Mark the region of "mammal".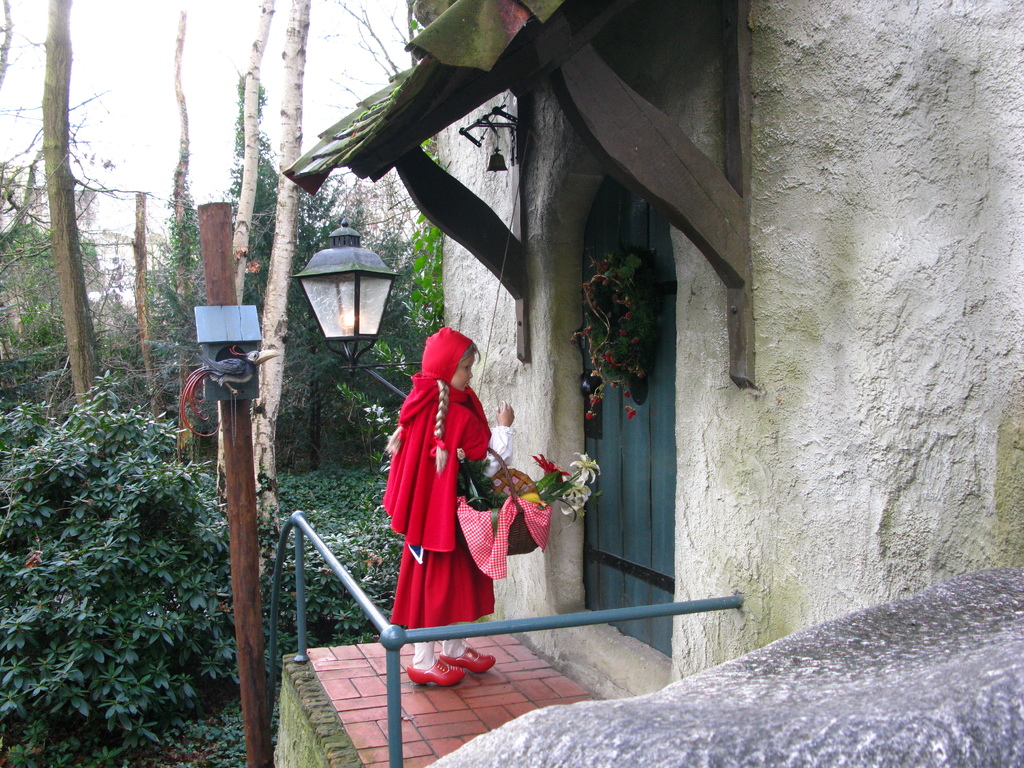
Region: 386/320/514/681.
